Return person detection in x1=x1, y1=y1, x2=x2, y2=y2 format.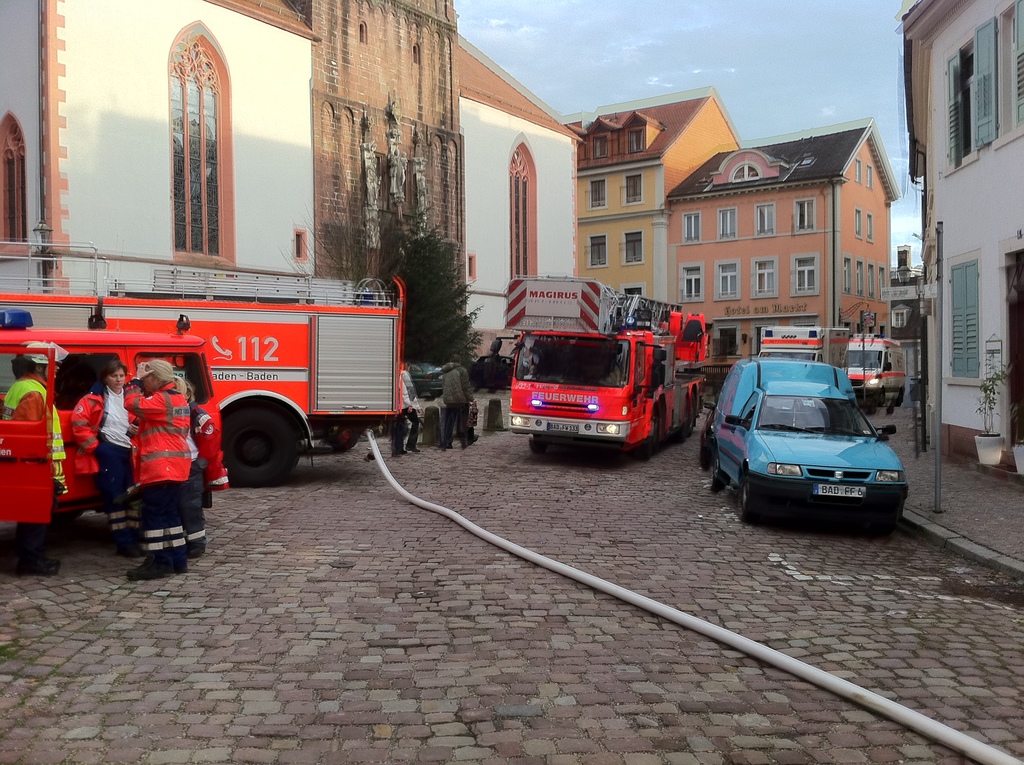
x1=184, y1=376, x2=234, y2=565.
